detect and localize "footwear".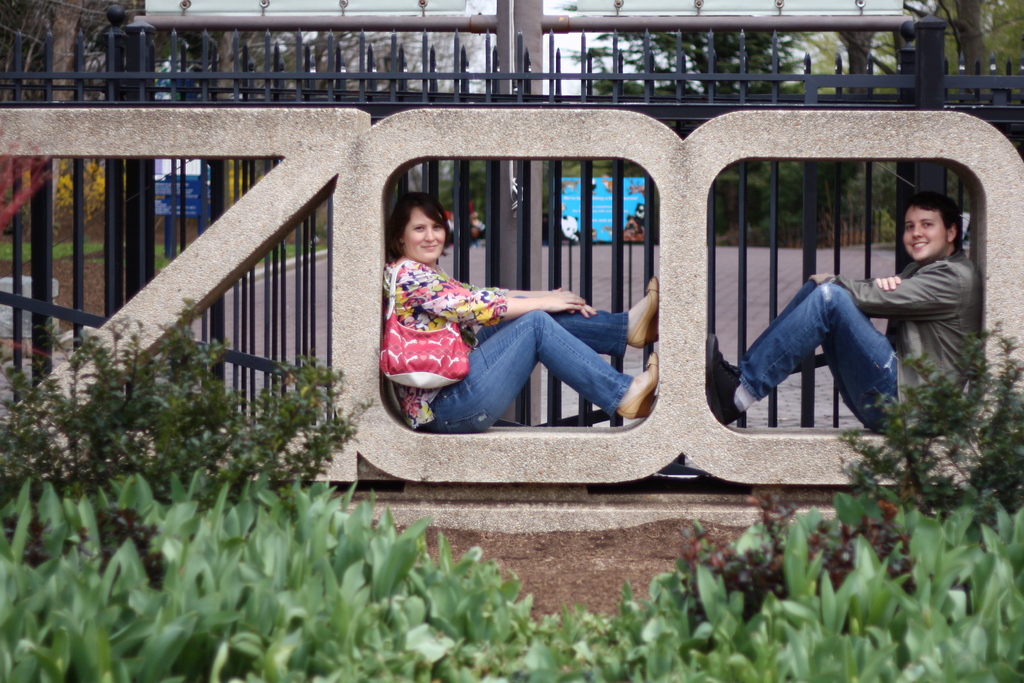
Localized at <bbox>618, 349, 658, 418</bbox>.
